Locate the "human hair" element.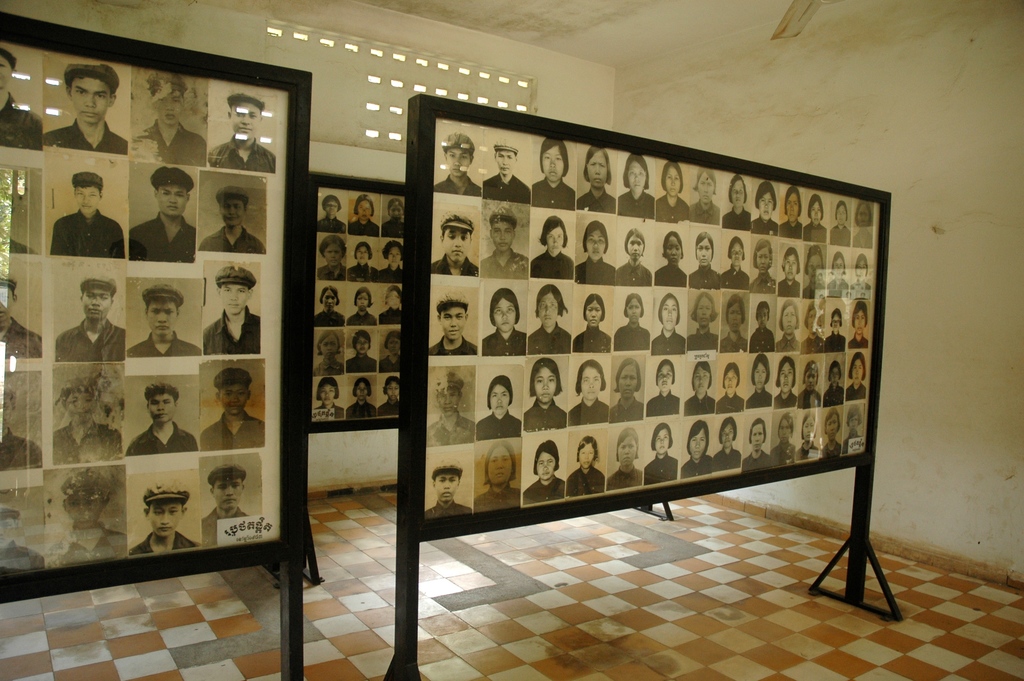
Element bbox: <bbox>143, 381, 180, 404</bbox>.
